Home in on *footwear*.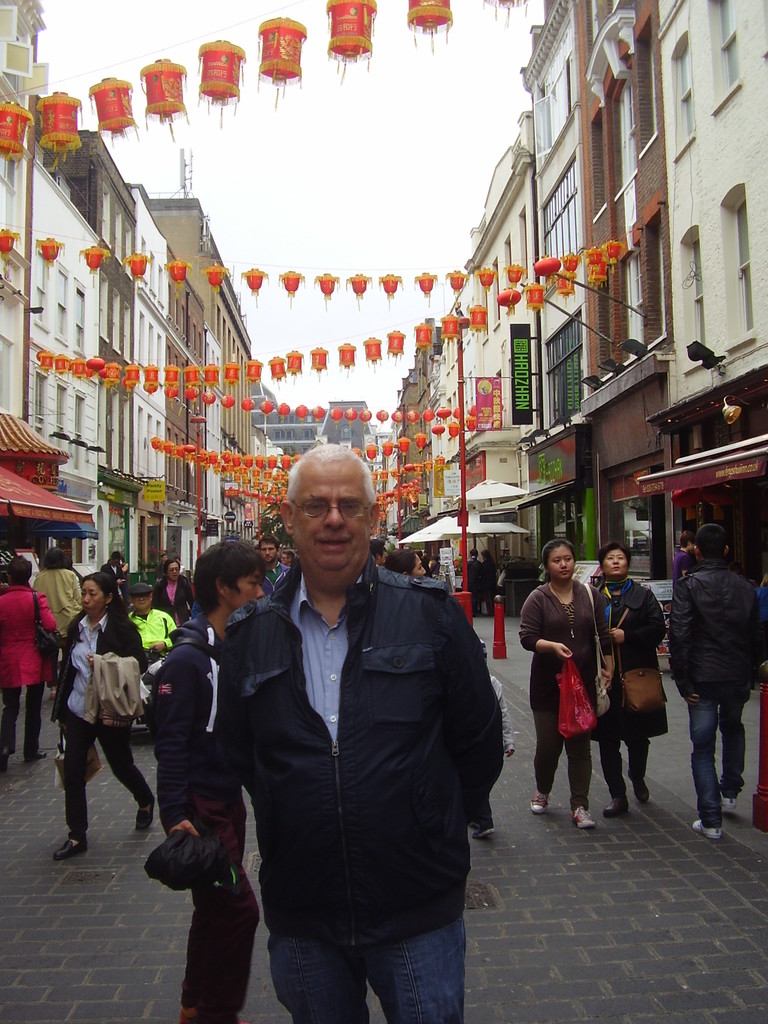
Homed in at <box>716,797,765,815</box>.
